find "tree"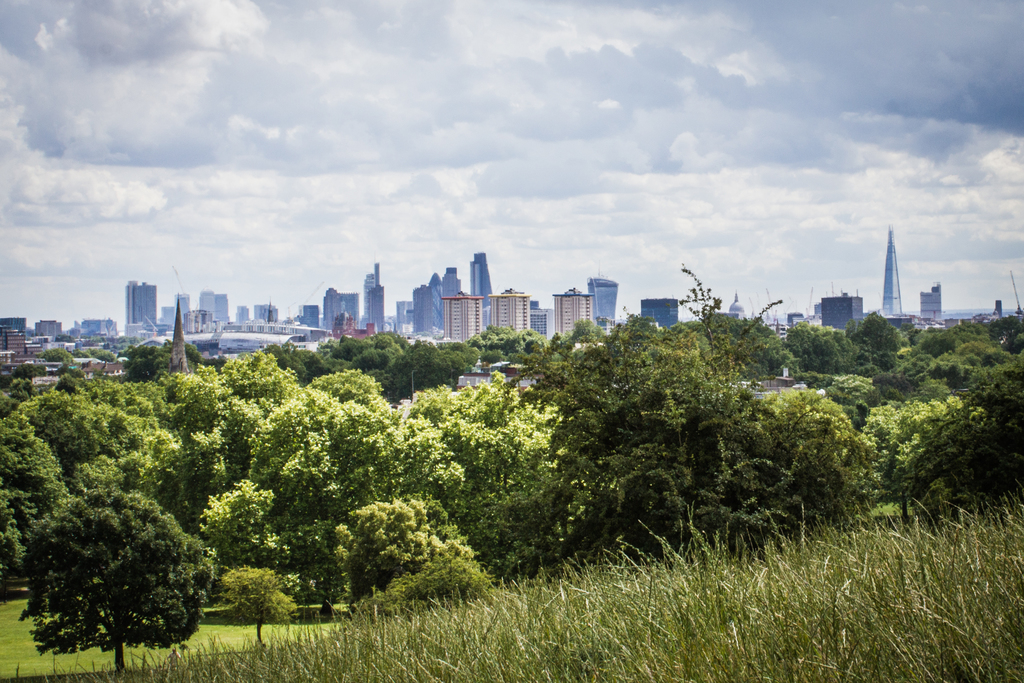
[399,365,575,580]
